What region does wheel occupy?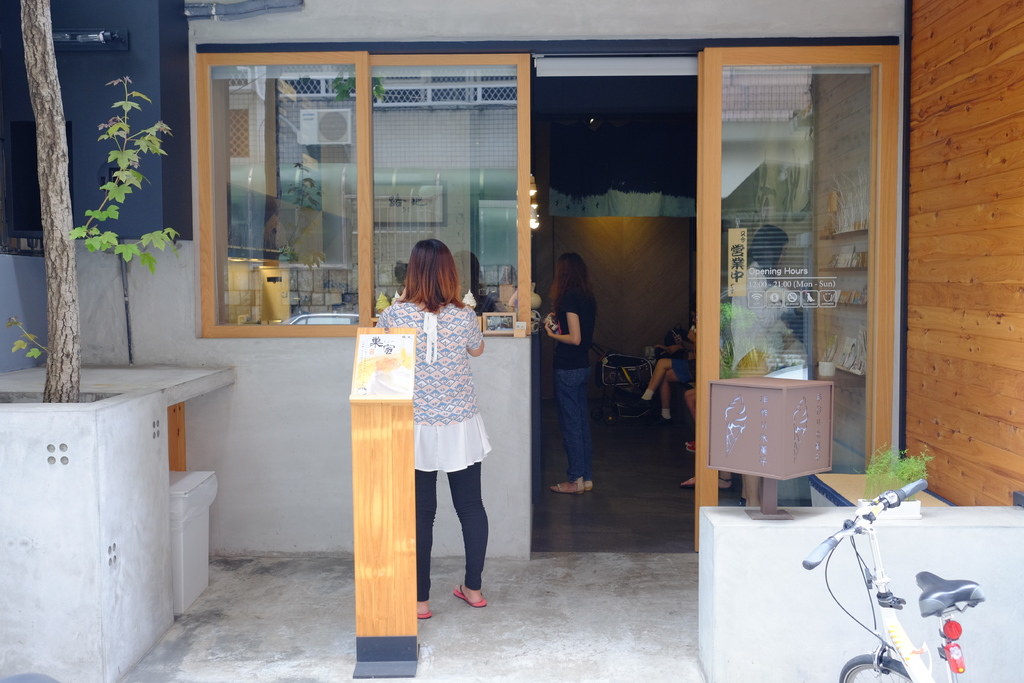
[x1=836, y1=651, x2=910, y2=682].
